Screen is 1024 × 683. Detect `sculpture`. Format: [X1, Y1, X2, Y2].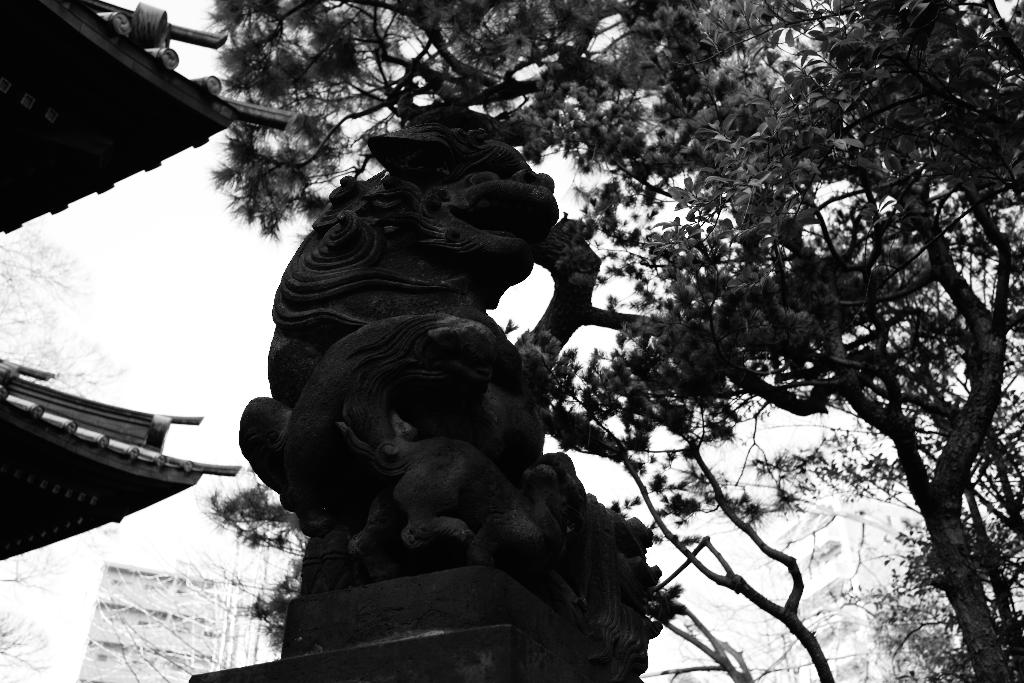
[226, 92, 659, 671].
